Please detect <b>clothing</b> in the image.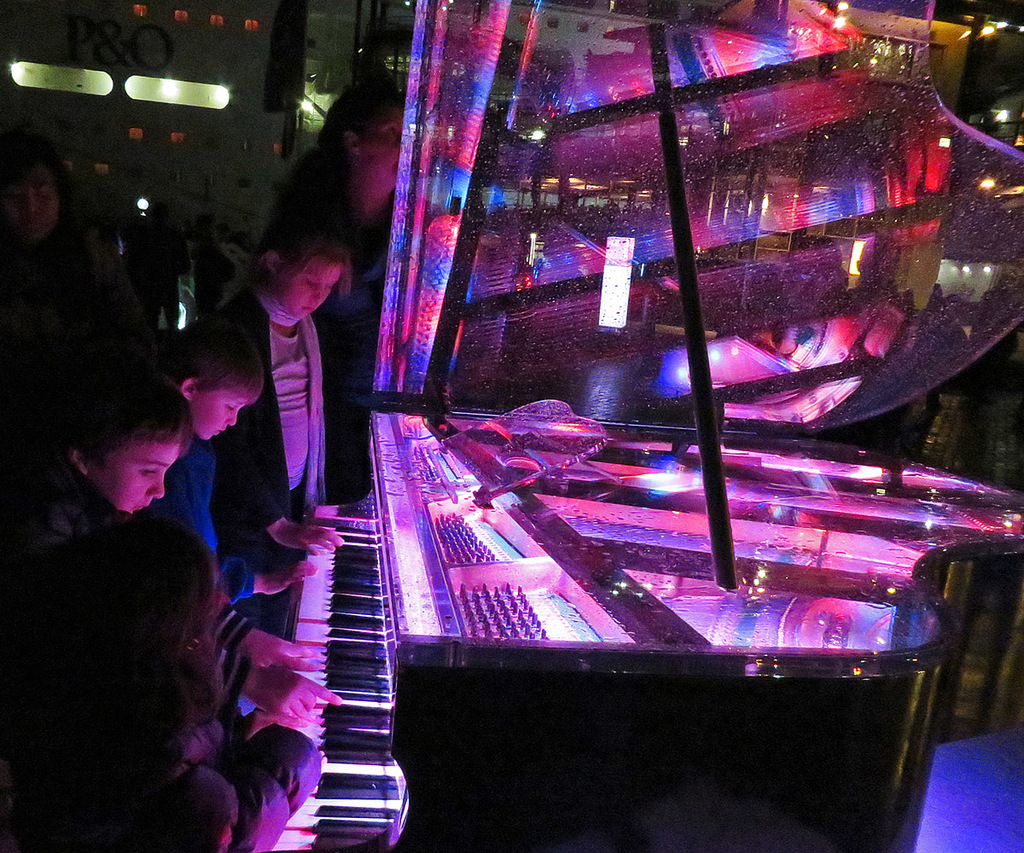
bbox=(201, 277, 348, 525).
